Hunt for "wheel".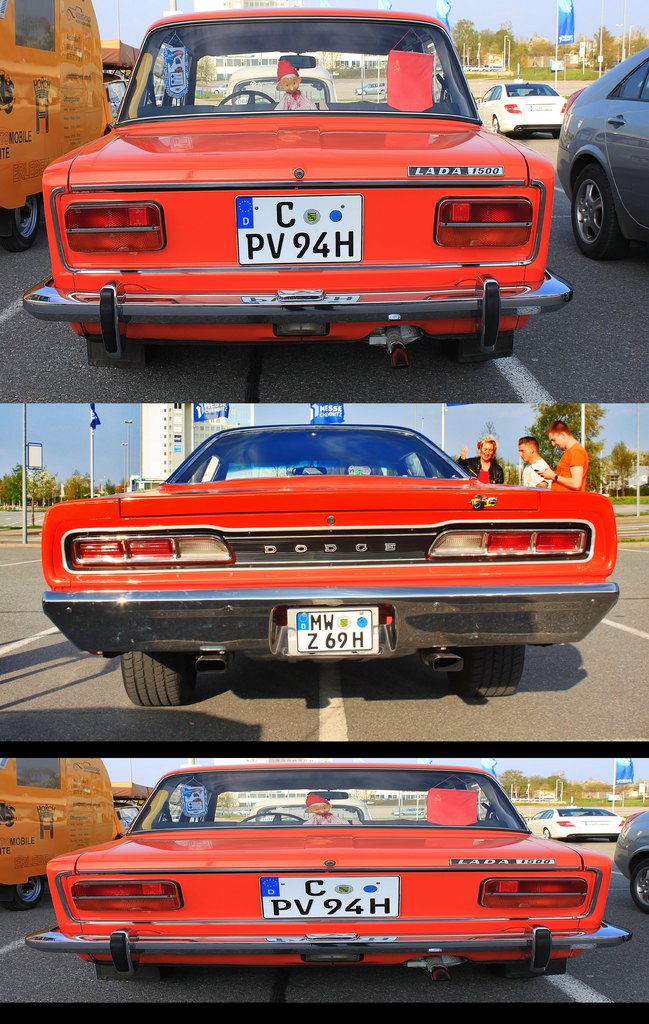
Hunted down at [x1=237, y1=812, x2=304, y2=826].
